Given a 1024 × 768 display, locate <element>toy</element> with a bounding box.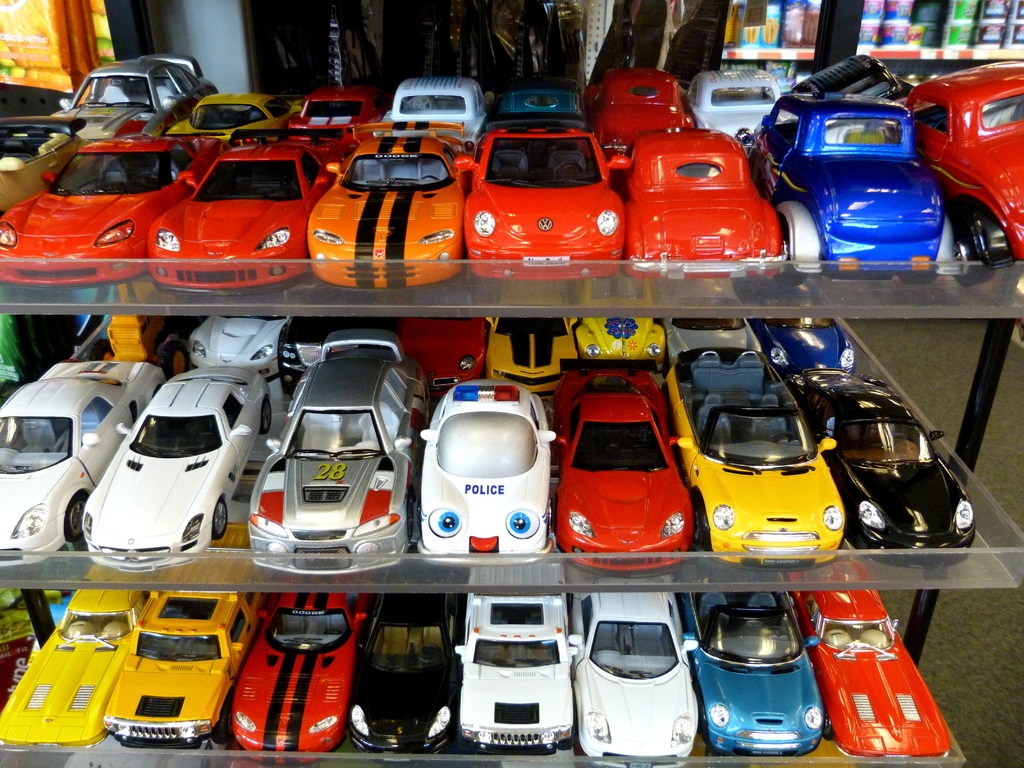
Located: (243, 330, 431, 572).
